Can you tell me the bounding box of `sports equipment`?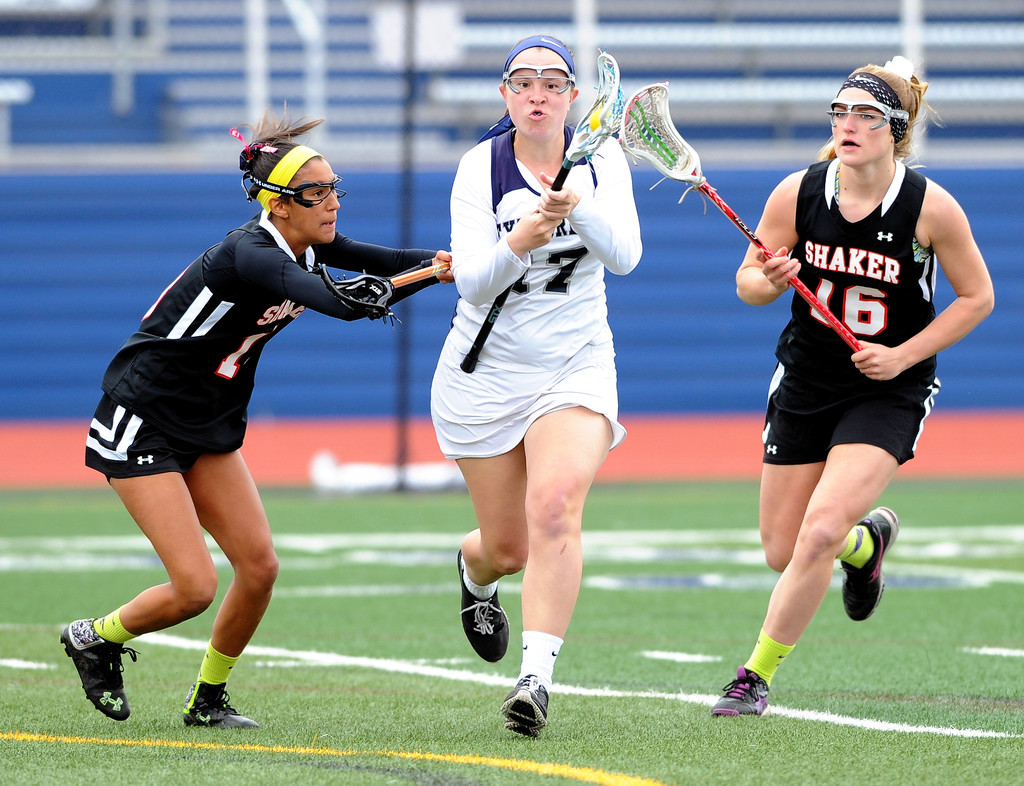
bbox=(710, 665, 773, 712).
